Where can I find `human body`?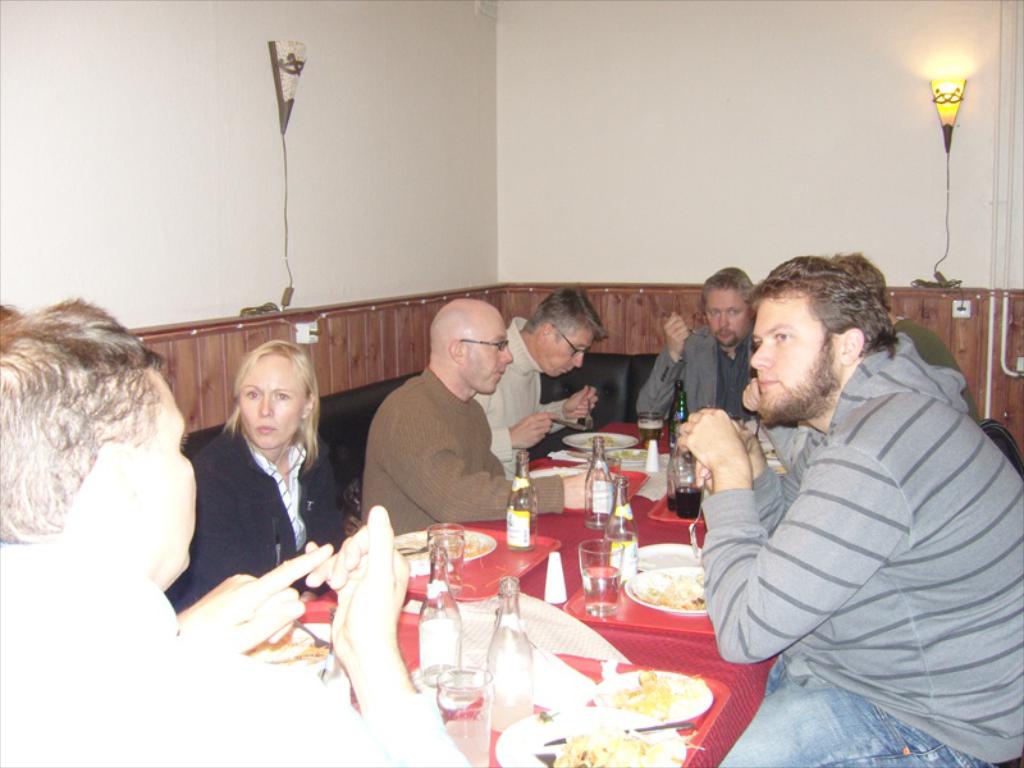
You can find it at box=[365, 297, 623, 530].
